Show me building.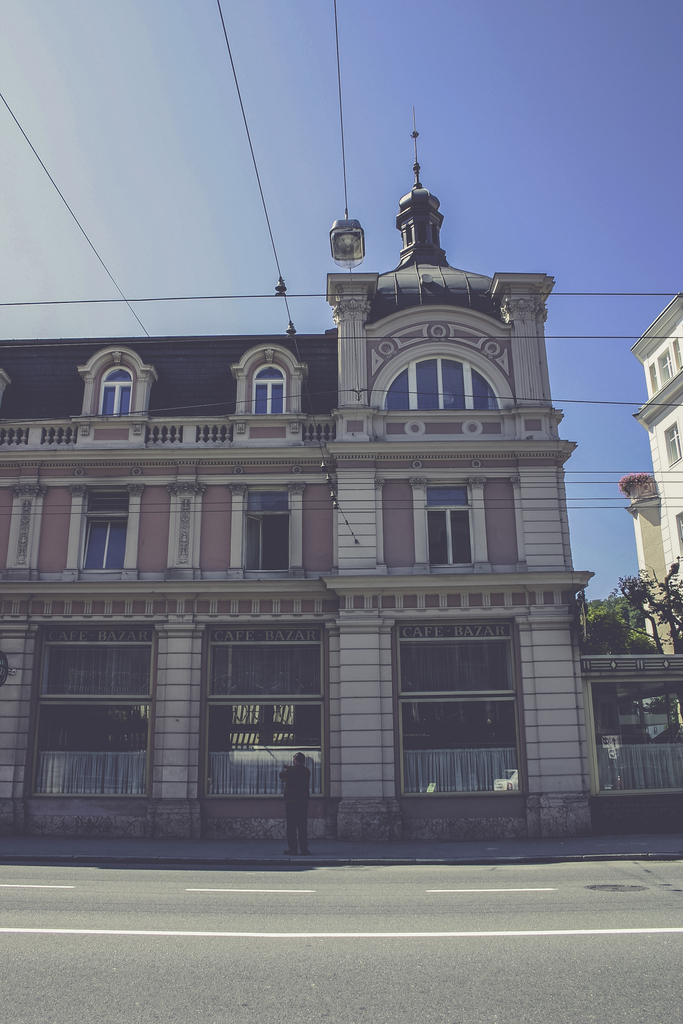
building is here: 575,653,682,835.
